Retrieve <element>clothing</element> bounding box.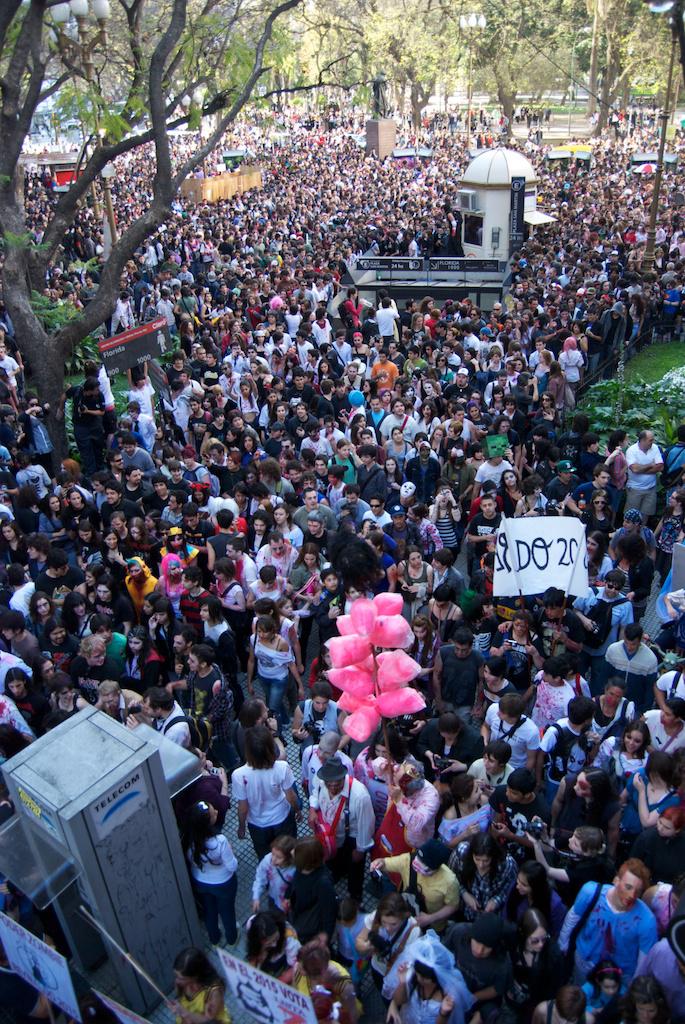
Bounding box: BBox(454, 902, 513, 1016).
